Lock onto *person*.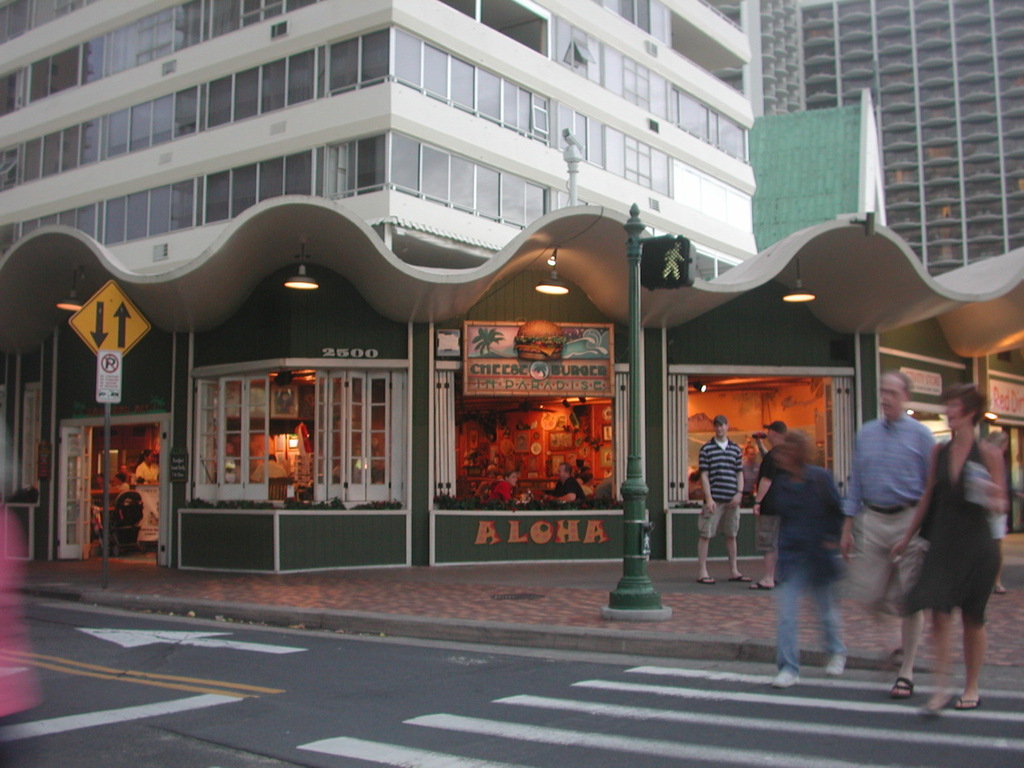
Locked: Rect(839, 376, 930, 712).
